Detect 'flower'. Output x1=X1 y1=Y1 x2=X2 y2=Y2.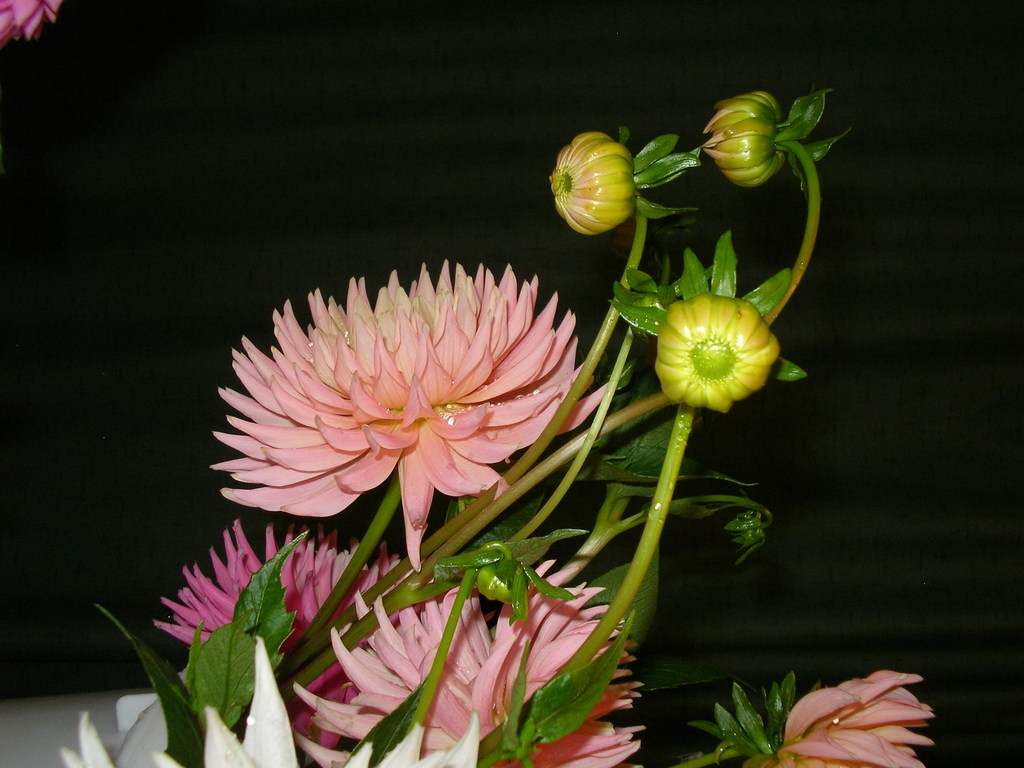
x1=541 y1=131 x2=636 y2=239.
